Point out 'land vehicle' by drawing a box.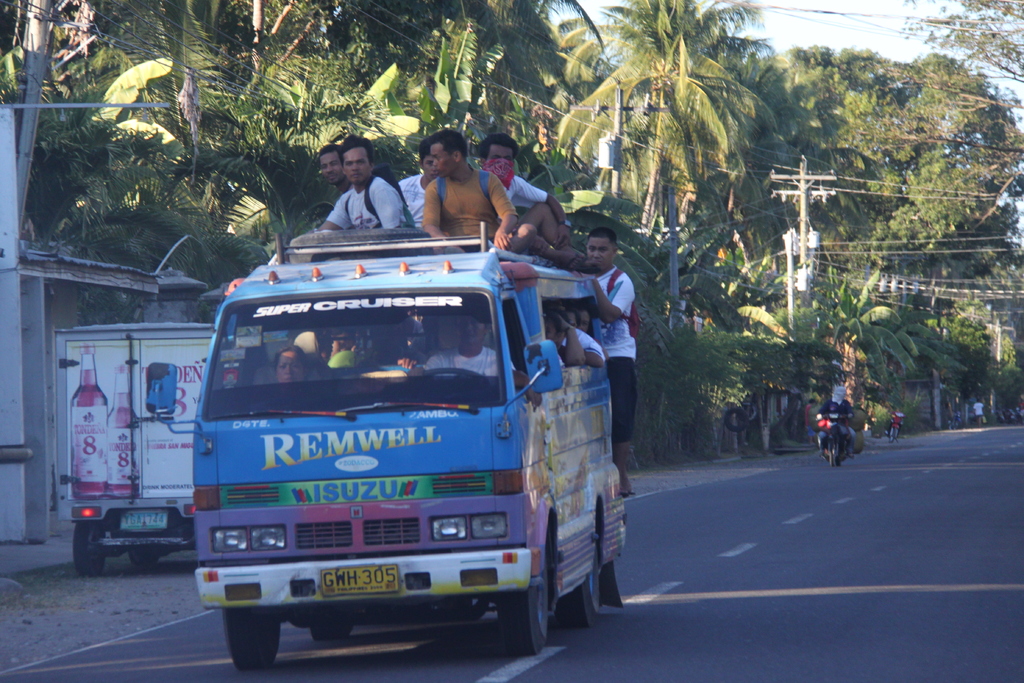
(186, 224, 636, 654).
